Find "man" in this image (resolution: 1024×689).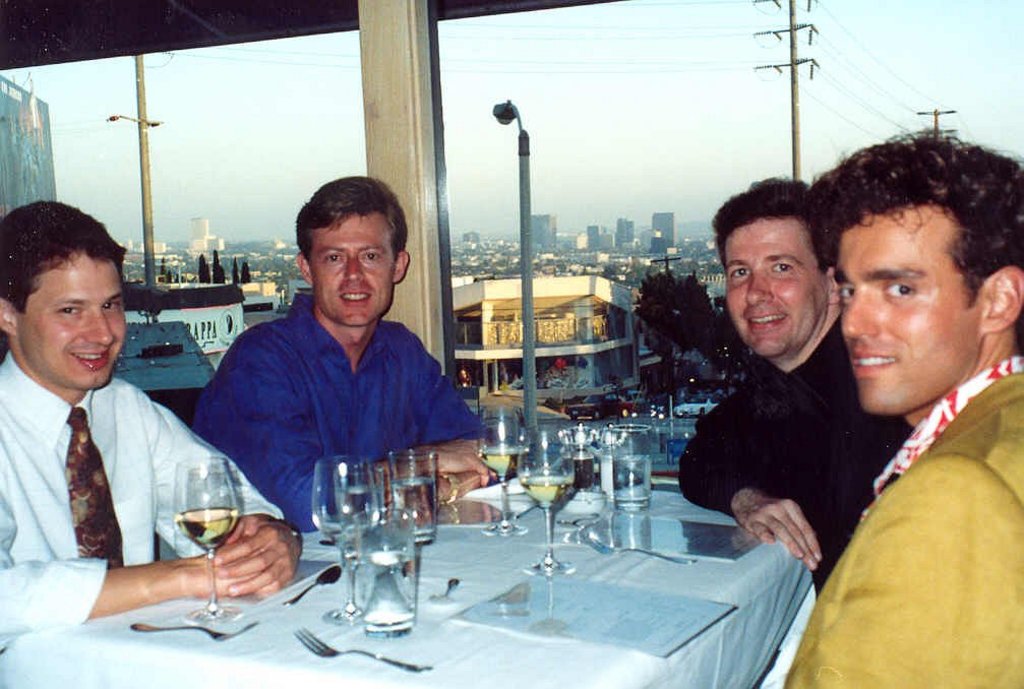
(left=190, top=176, right=484, bottom=538).
